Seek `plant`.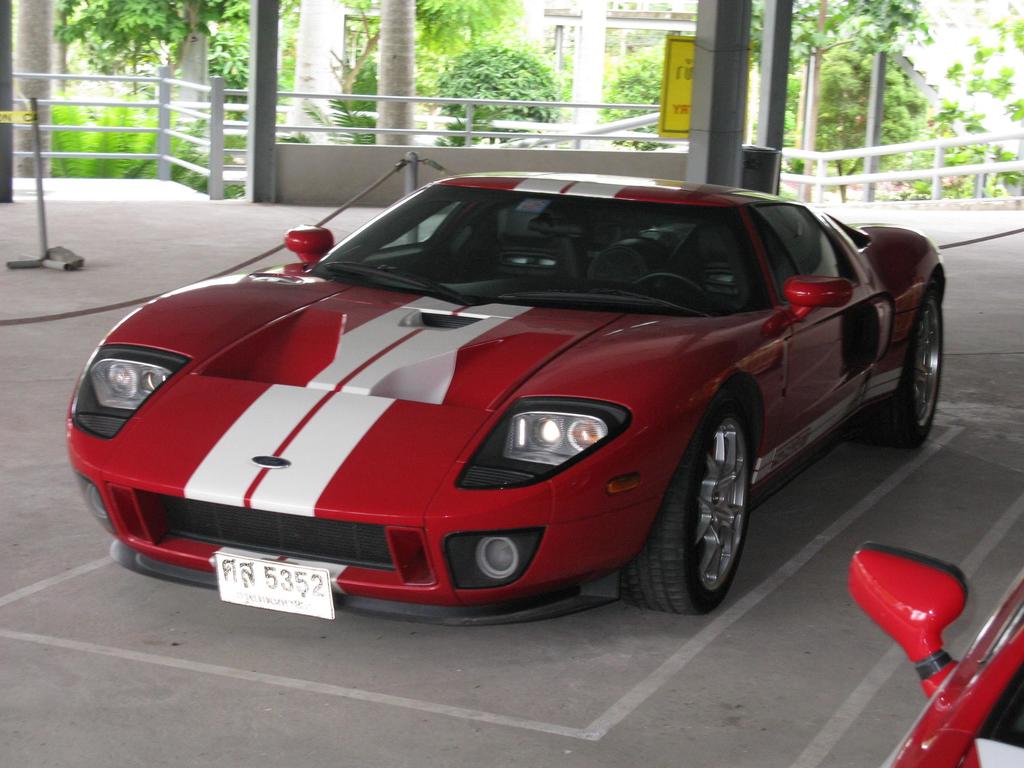
left=273, top=89, right=386, bottom=143.
